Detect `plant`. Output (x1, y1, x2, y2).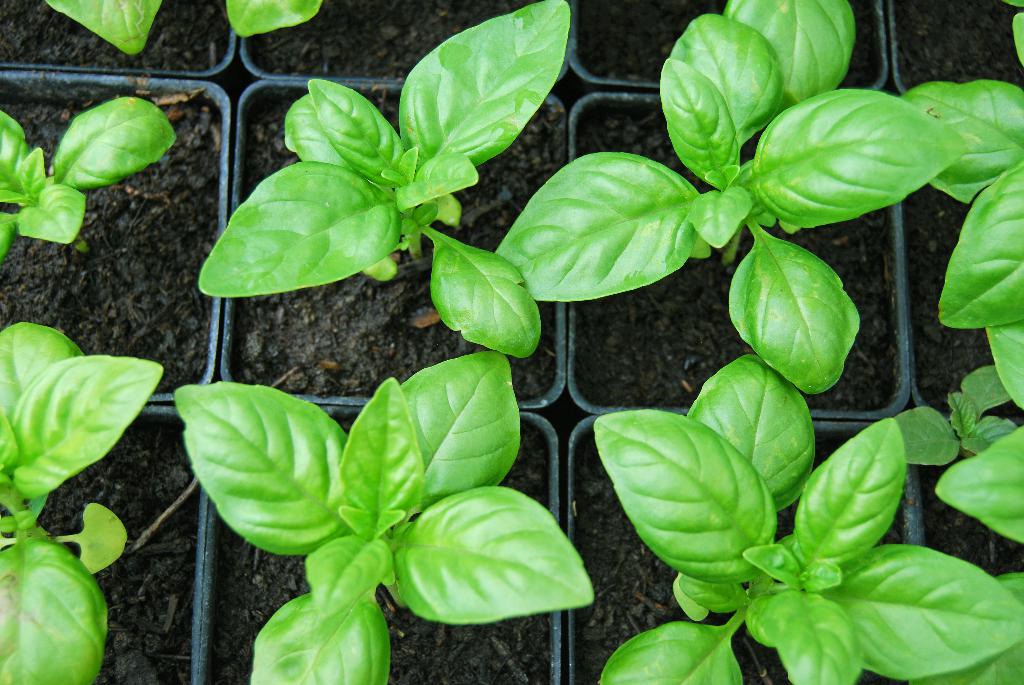
(172, 349, 595, 684).
